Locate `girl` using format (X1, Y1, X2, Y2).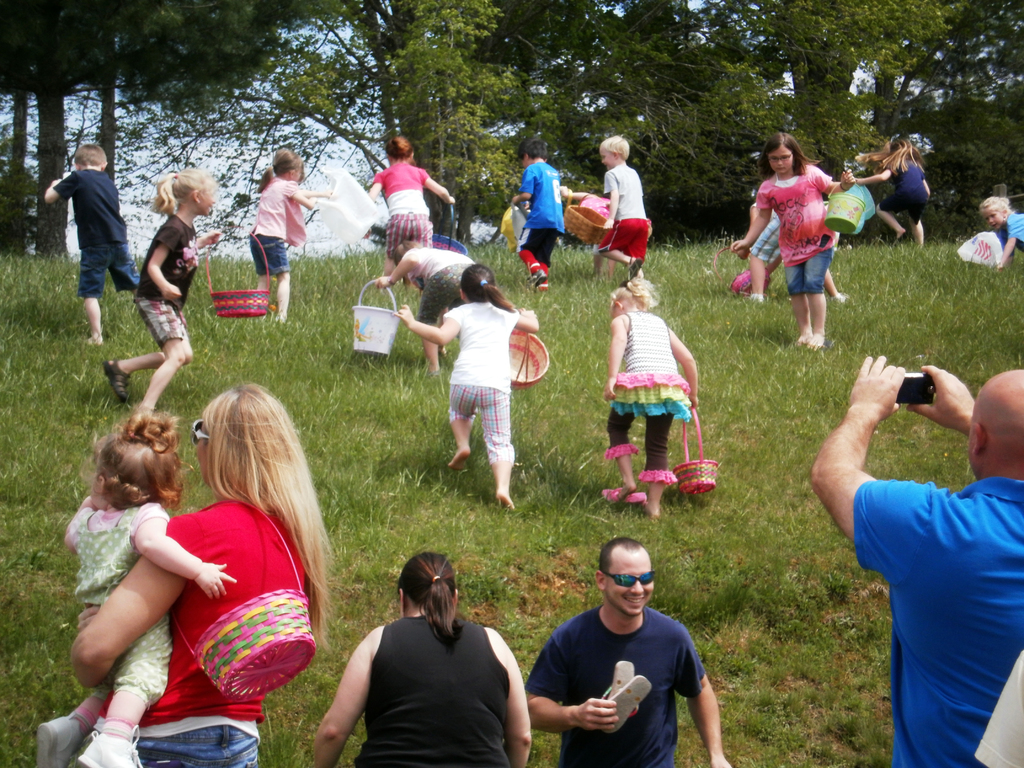
(106, 171, 212, 410).
